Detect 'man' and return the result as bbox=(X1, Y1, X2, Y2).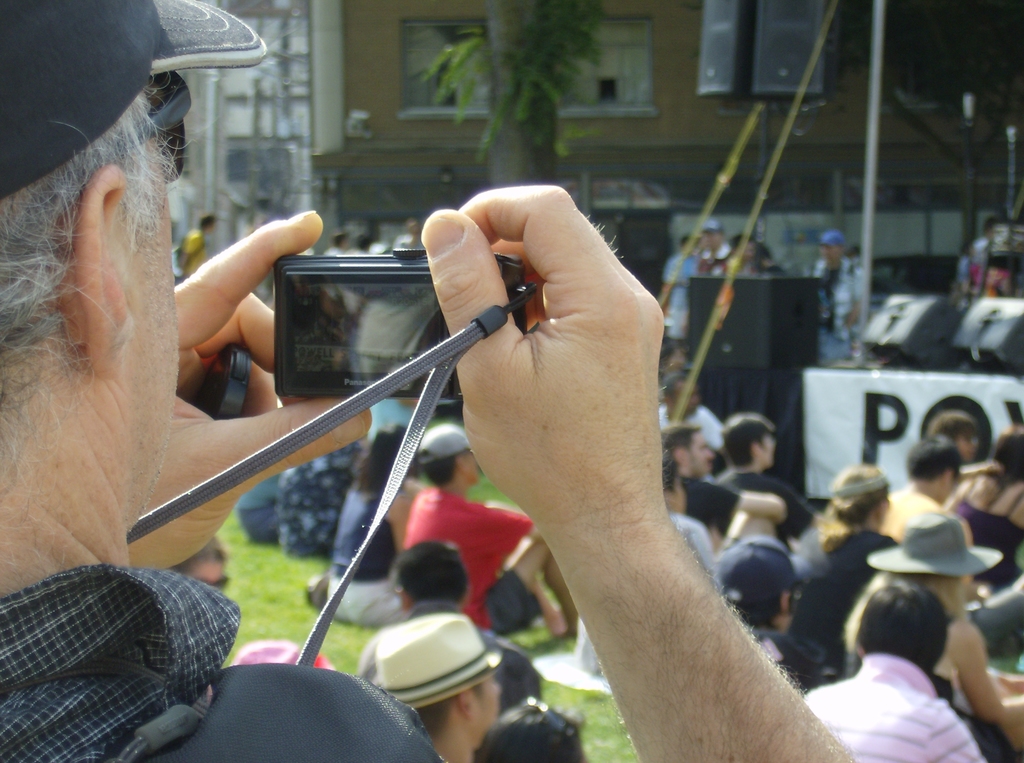
bbox=(696, 217, 741, 277).
